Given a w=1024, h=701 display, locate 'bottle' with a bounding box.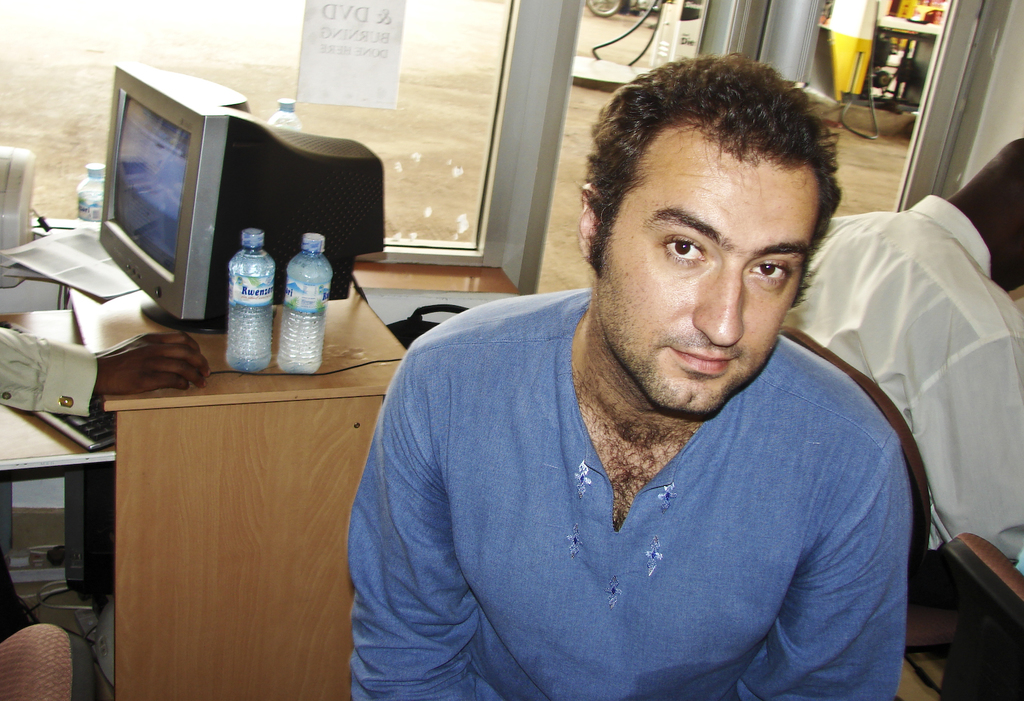
Located: (left=276, top=232, right=337, bottom=377).
